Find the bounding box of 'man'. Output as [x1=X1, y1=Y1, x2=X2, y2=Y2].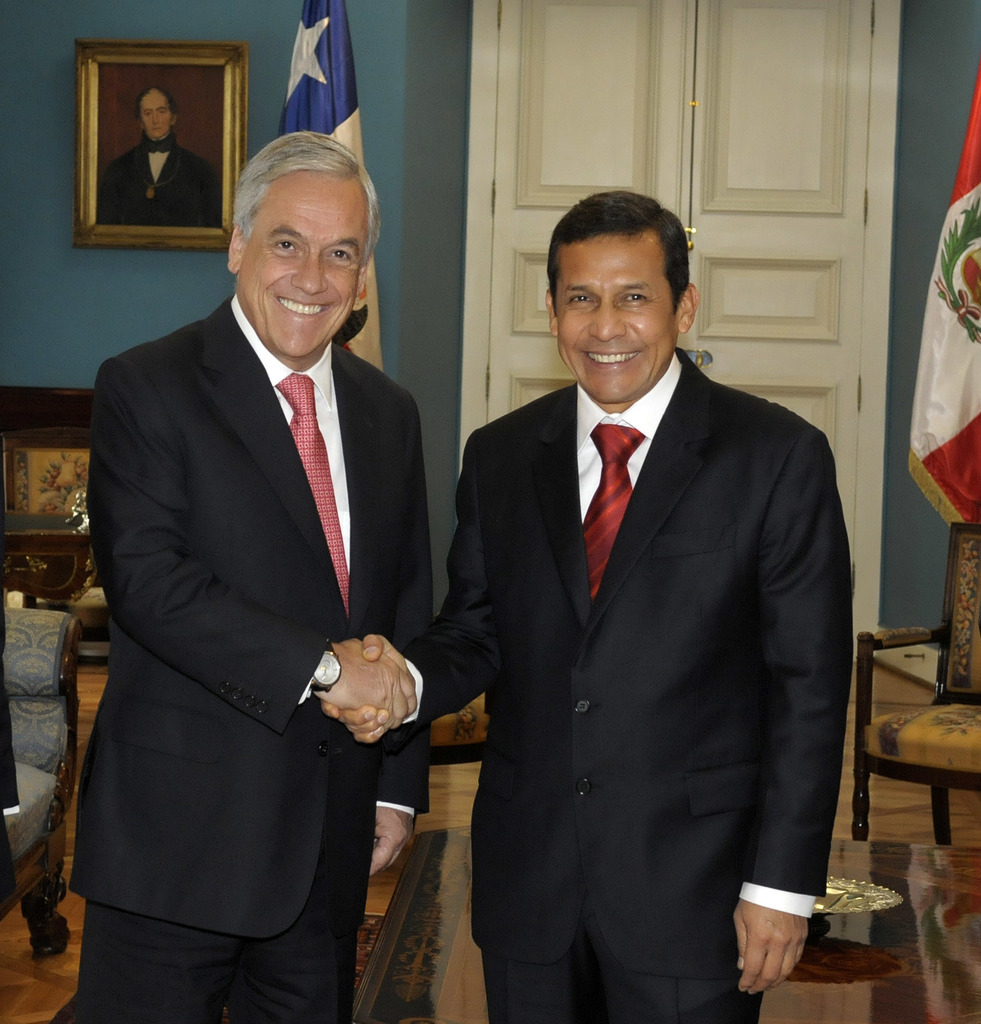
[x1=66, y1=127, x2=451, y2=1023].
